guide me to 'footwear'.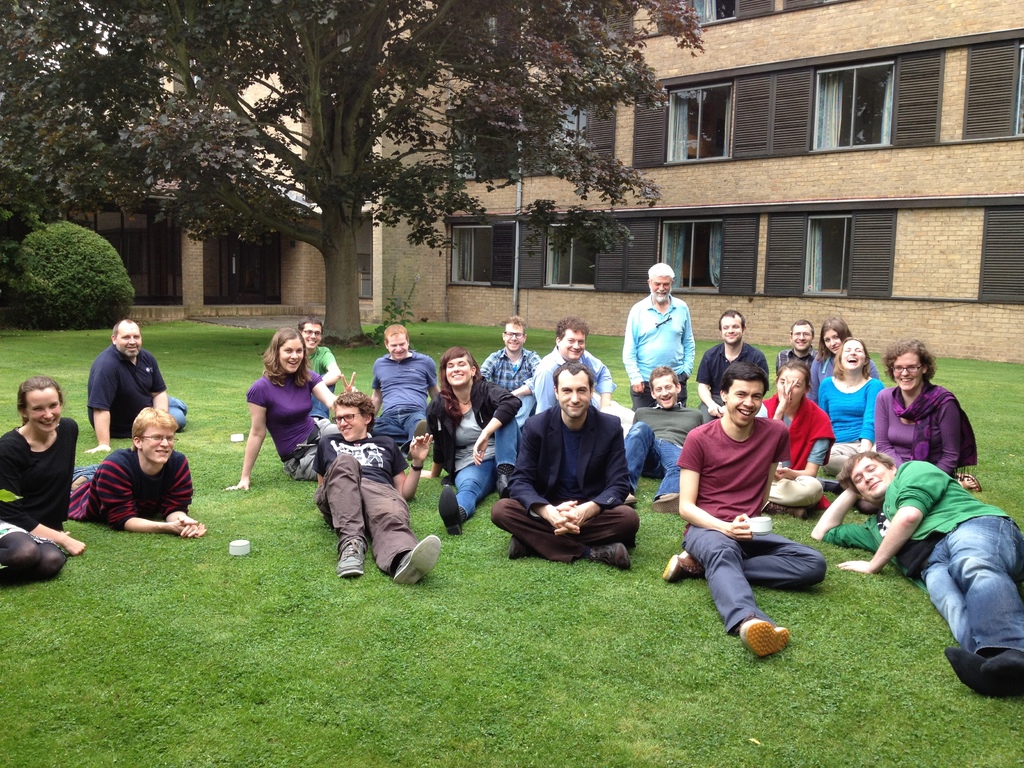
Guidance: select_region(337, 539, 366, 580).
